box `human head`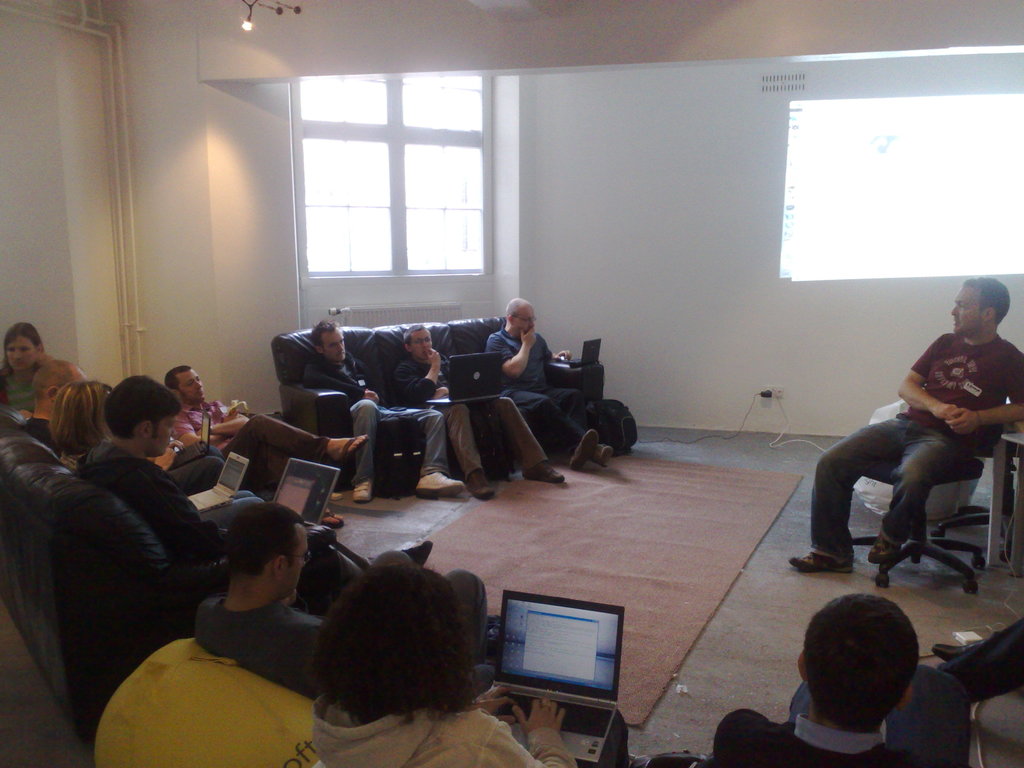
50:380:116:451
